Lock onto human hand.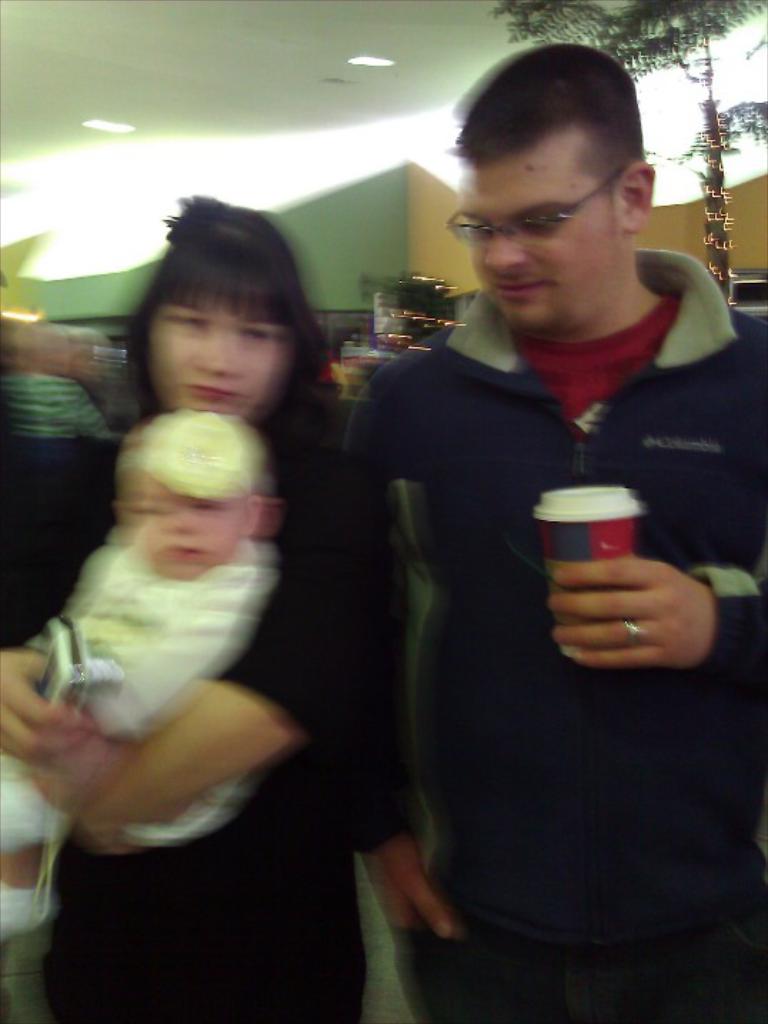
Locked: {"left": 363, "top": 838, "right": 455, "bottom": 947}.
